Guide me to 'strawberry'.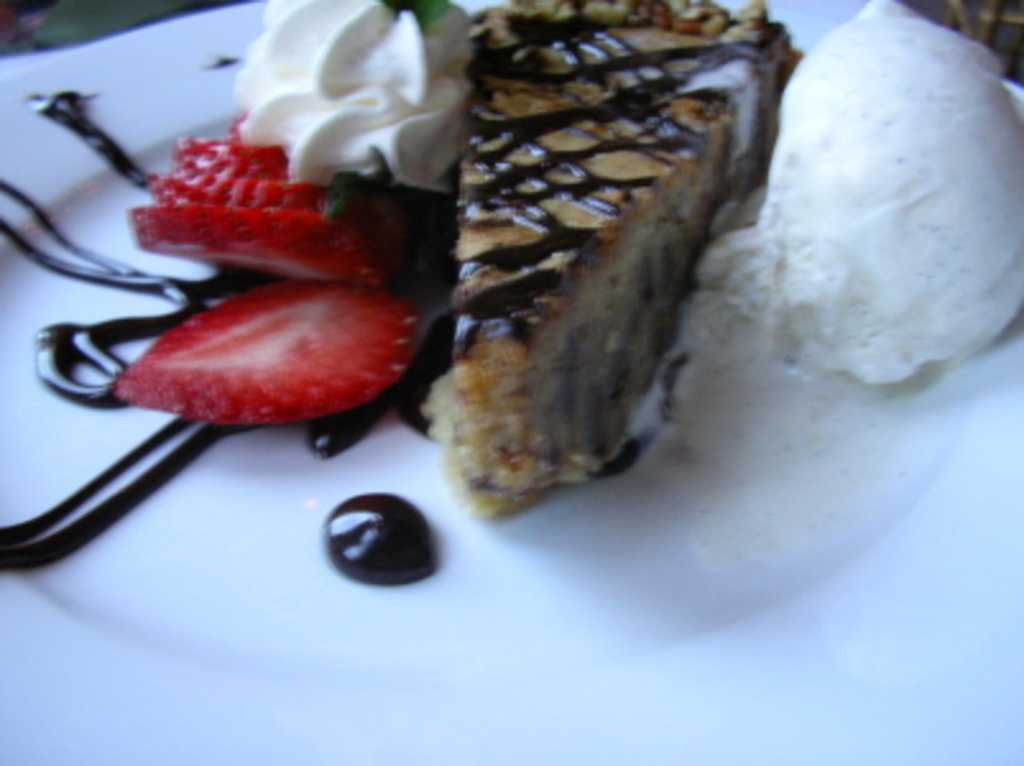
Guidance: [174,138,291,176].
